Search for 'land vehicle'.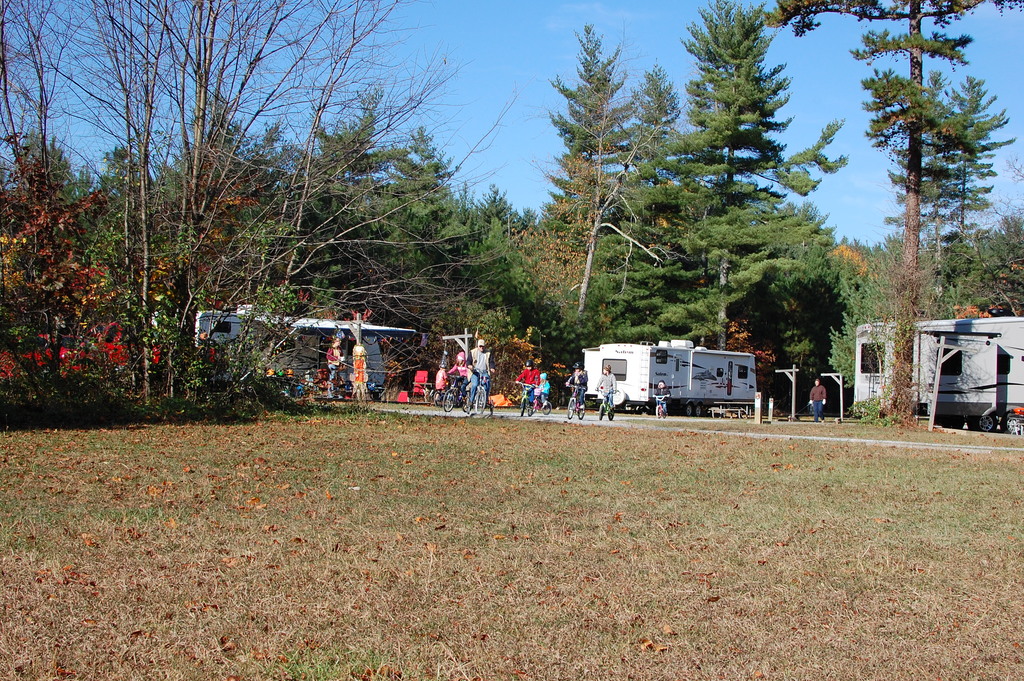
Found at rect(442, 373, 473, 412).
